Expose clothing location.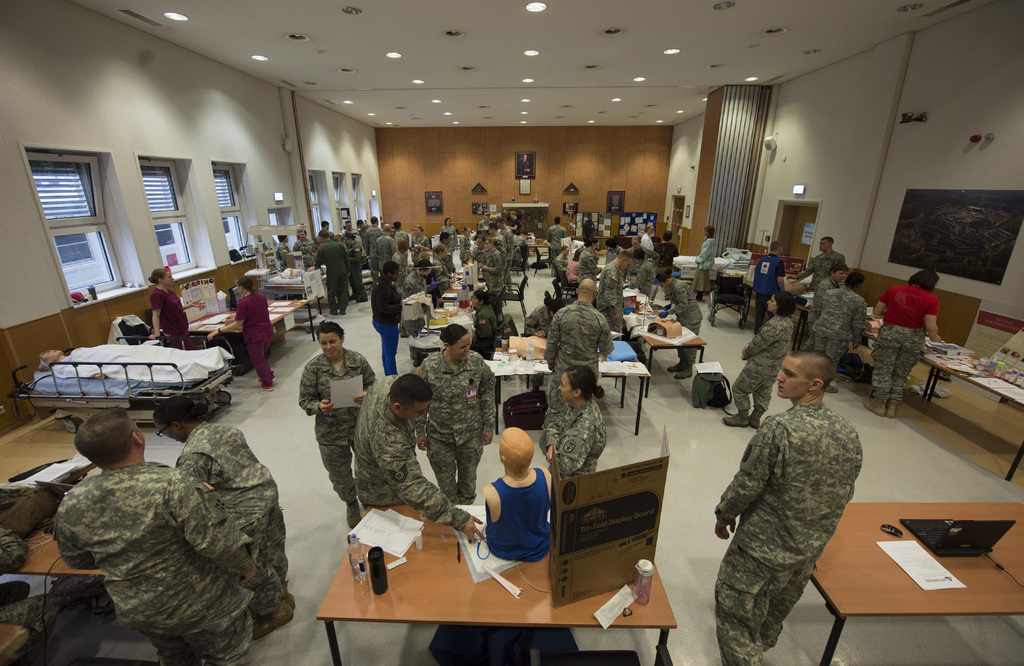
Exposed at pyautogui.locateOnScreen(177, 418, 290, 615).
